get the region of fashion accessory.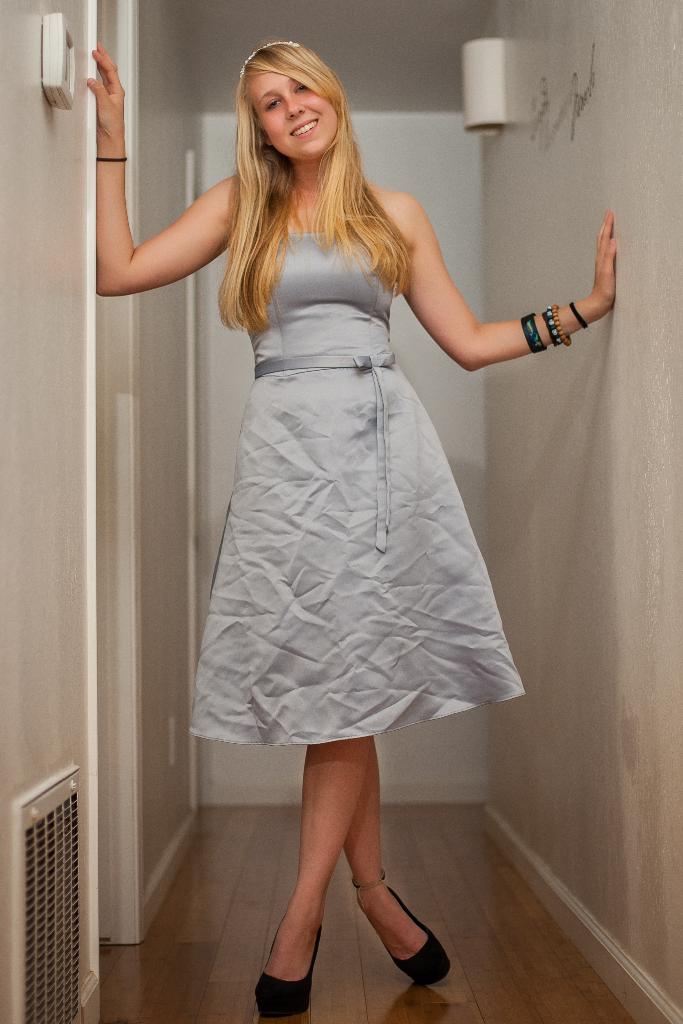
region(237, 37, 302, 79).
